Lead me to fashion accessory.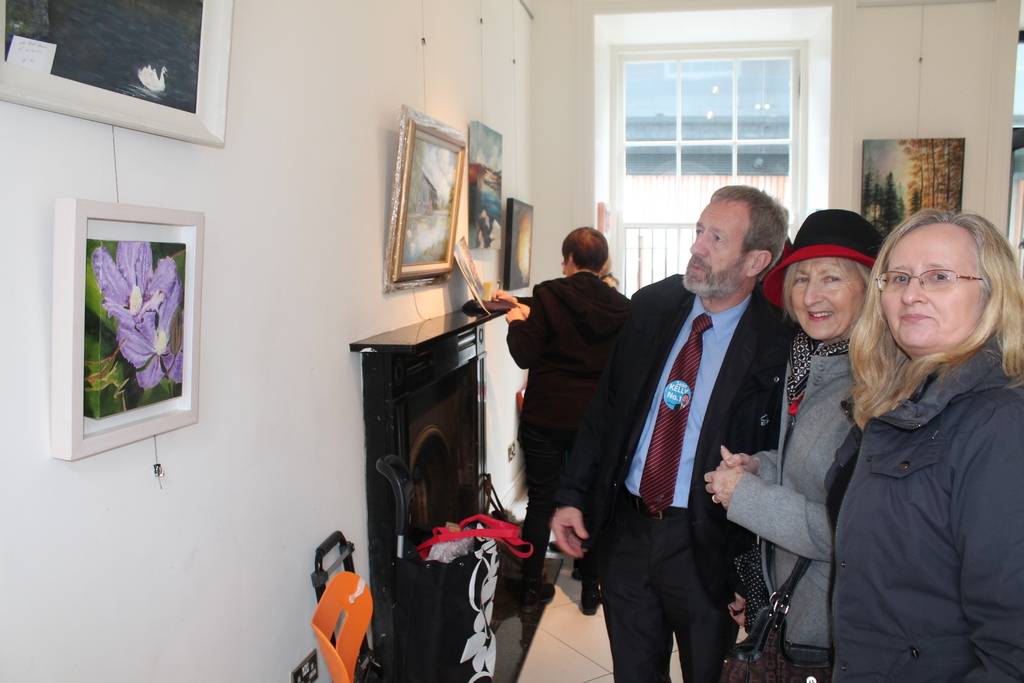
Lead to <box>581,594,601,616</box>.
